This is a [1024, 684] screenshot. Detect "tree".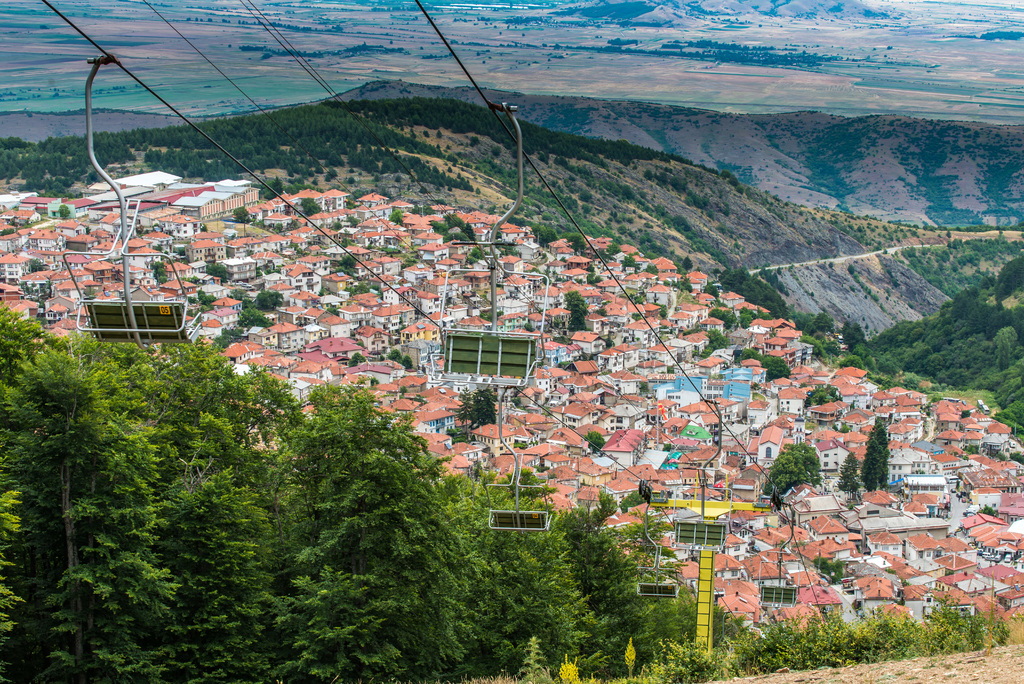
select_region(682, 252, 689, 268).
